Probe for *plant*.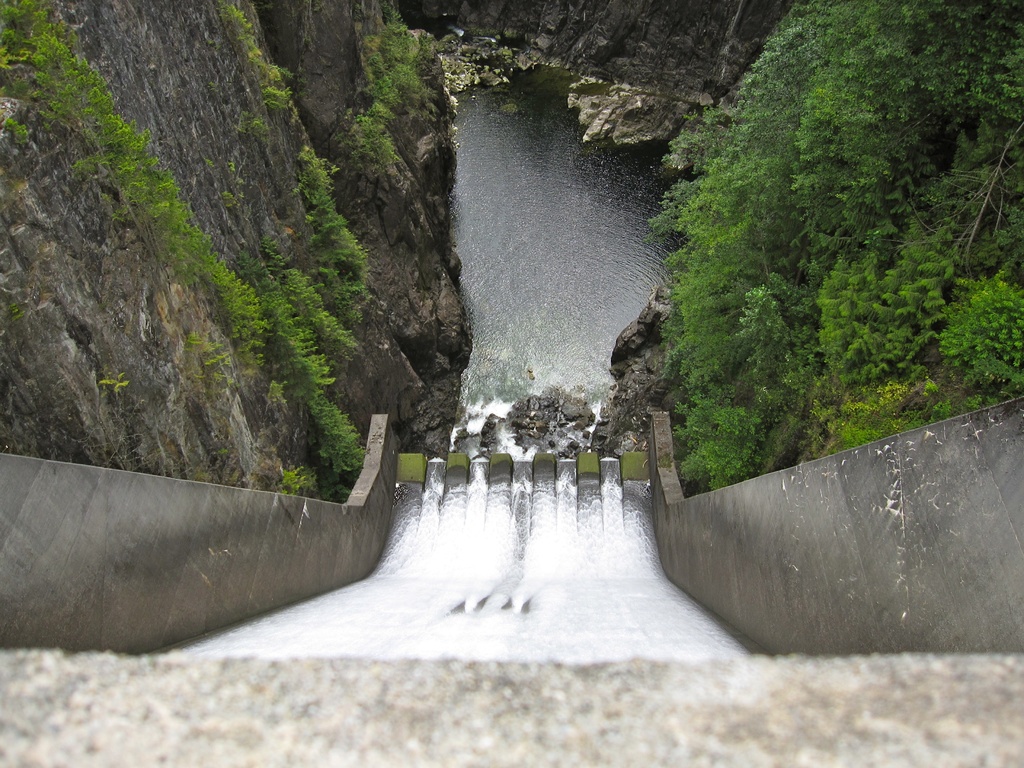
Probe result: [356,104,399,167].
